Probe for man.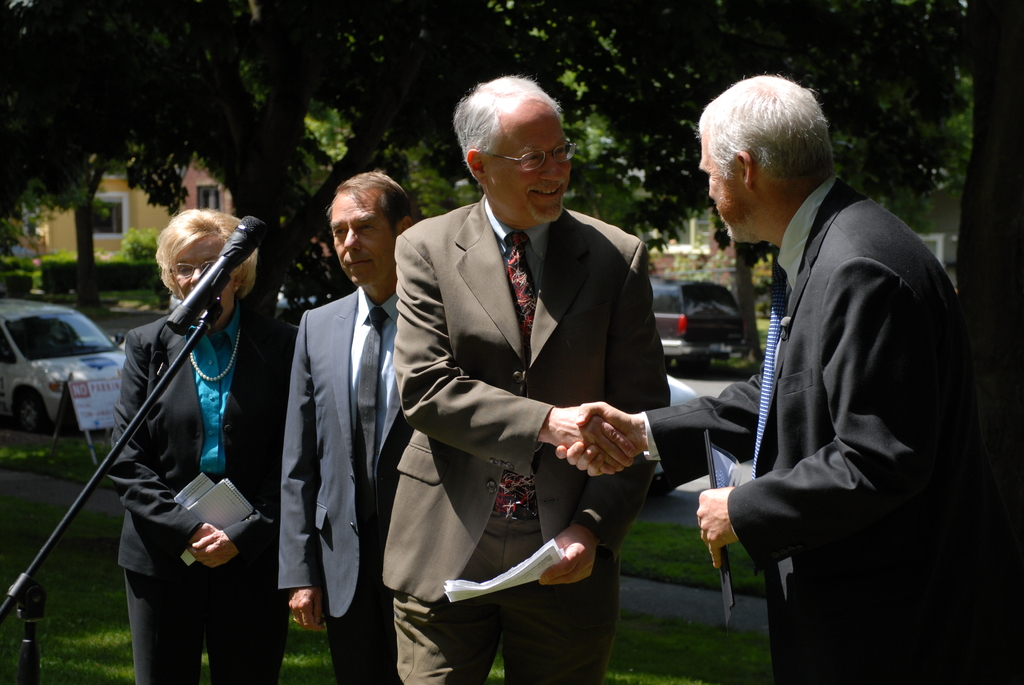
Probe result: 386:75:672:684.
